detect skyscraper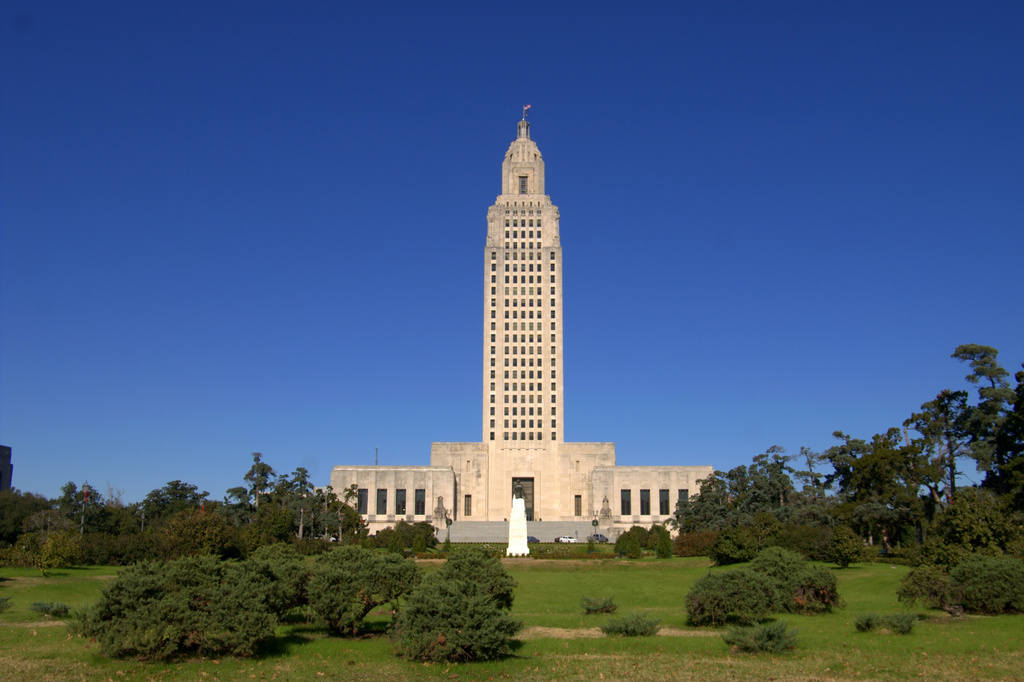
<region>323, 105, 717, 551</region>
